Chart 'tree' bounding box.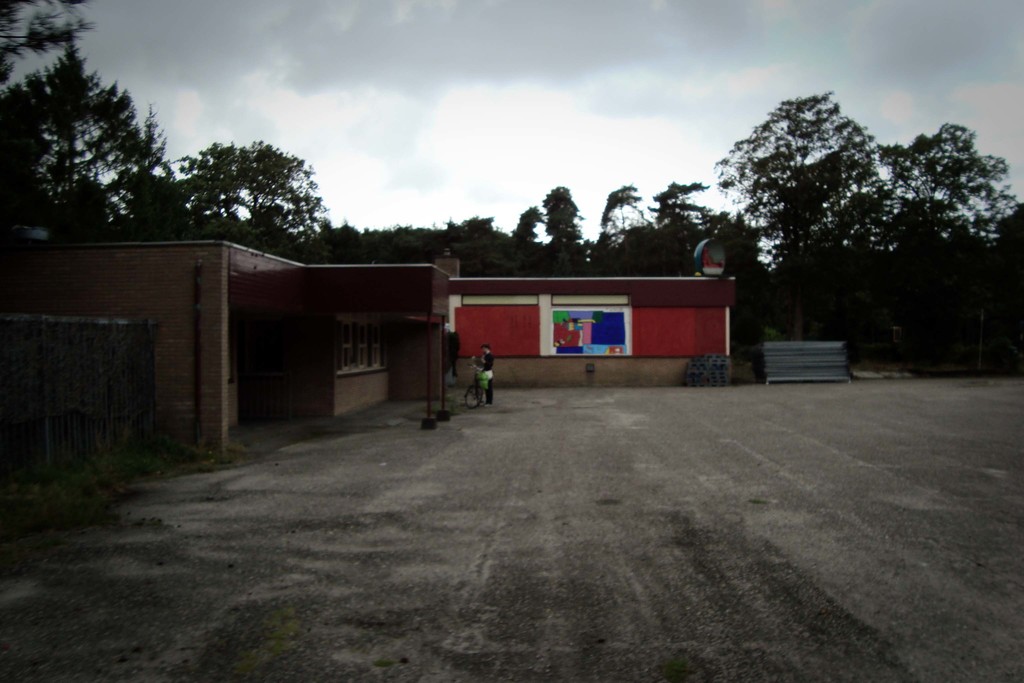
Charted: 5, 0, 182, 243.
